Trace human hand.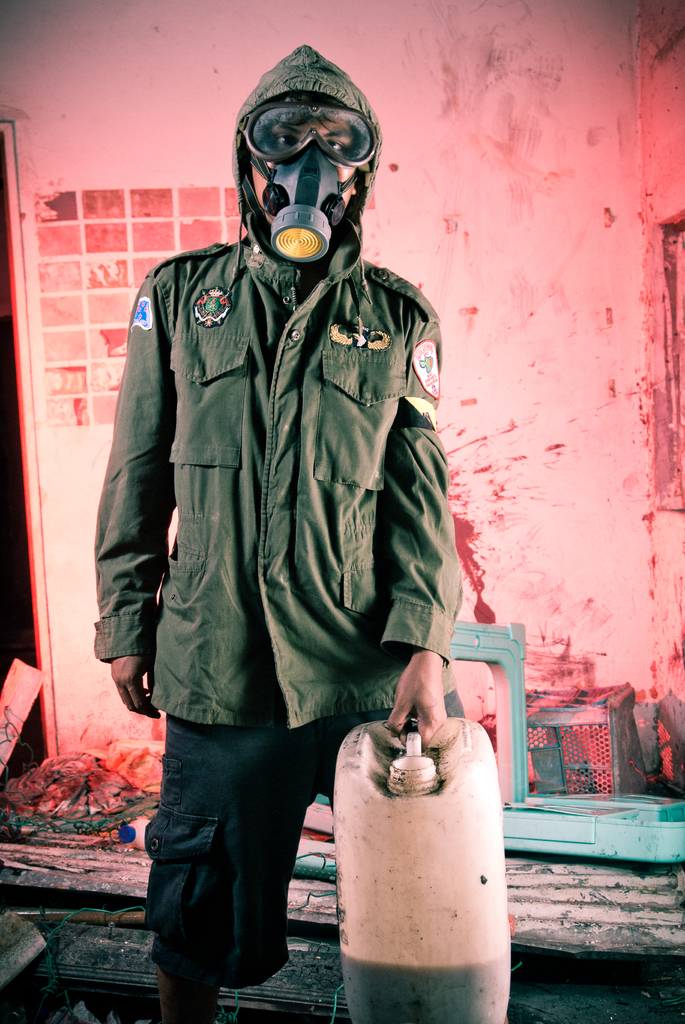
Traced to <box>108,657,159,722</box>.
